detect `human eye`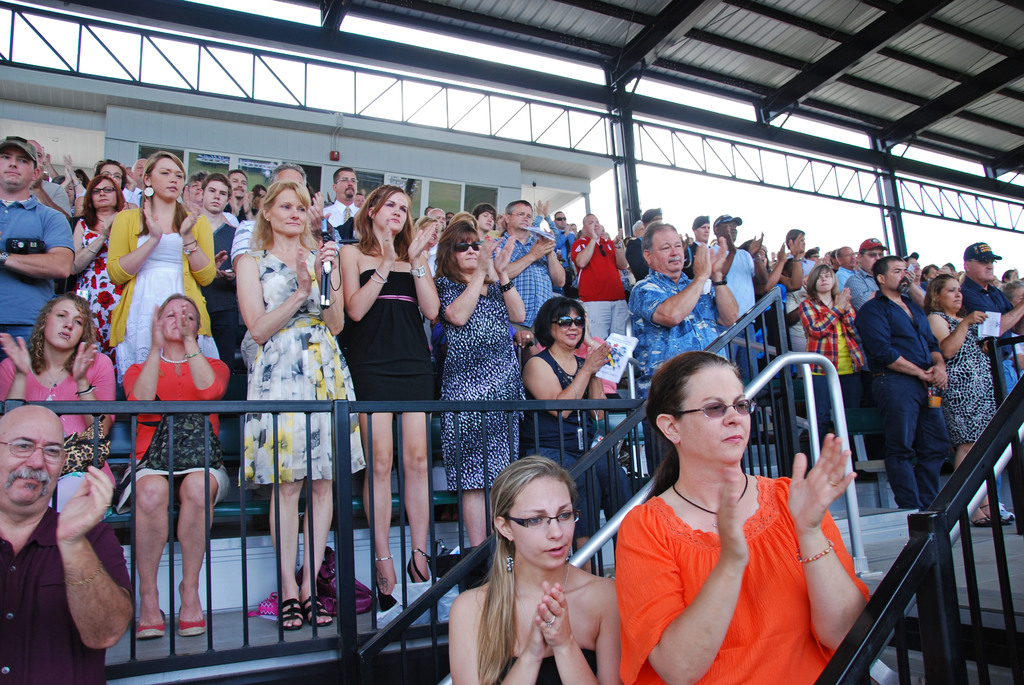
(left=279, top=204, right=289, bottom=210)
